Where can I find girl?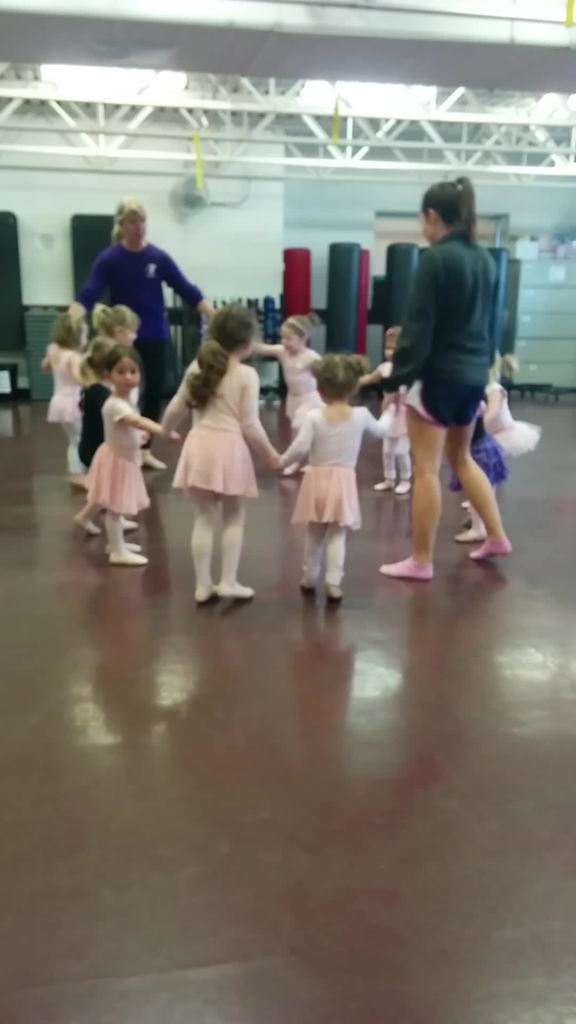
You can find it at 90, 300, 147, 449.
